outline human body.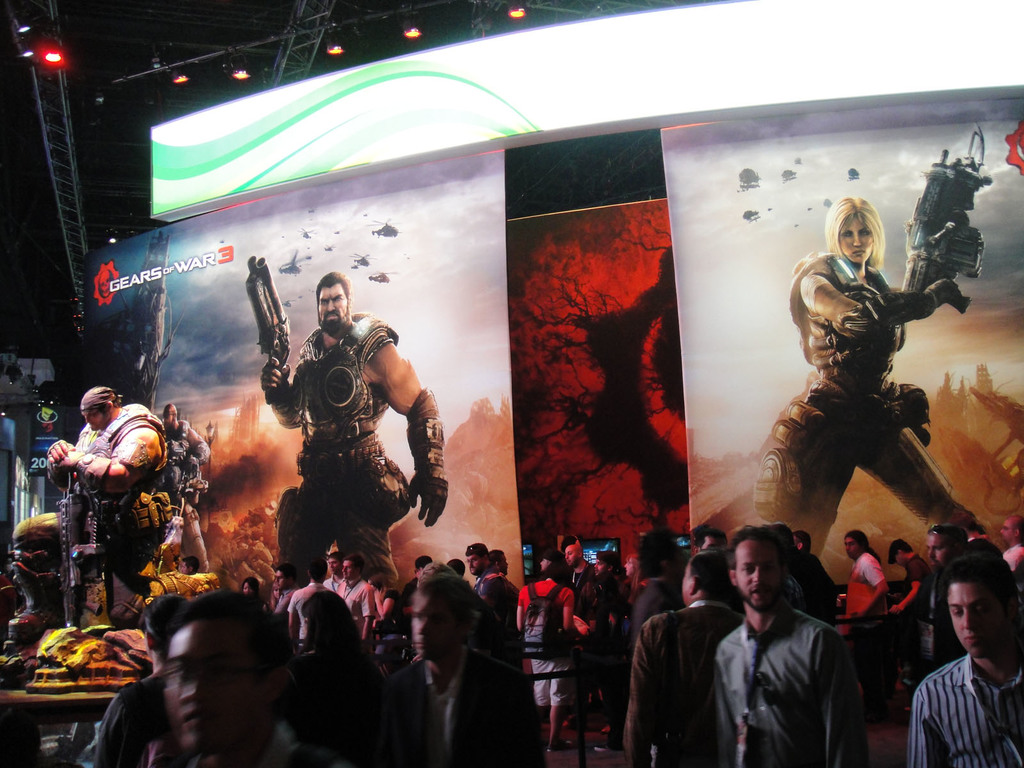
Outline: <bbox>512, 575, 584, 753</bbox>.
